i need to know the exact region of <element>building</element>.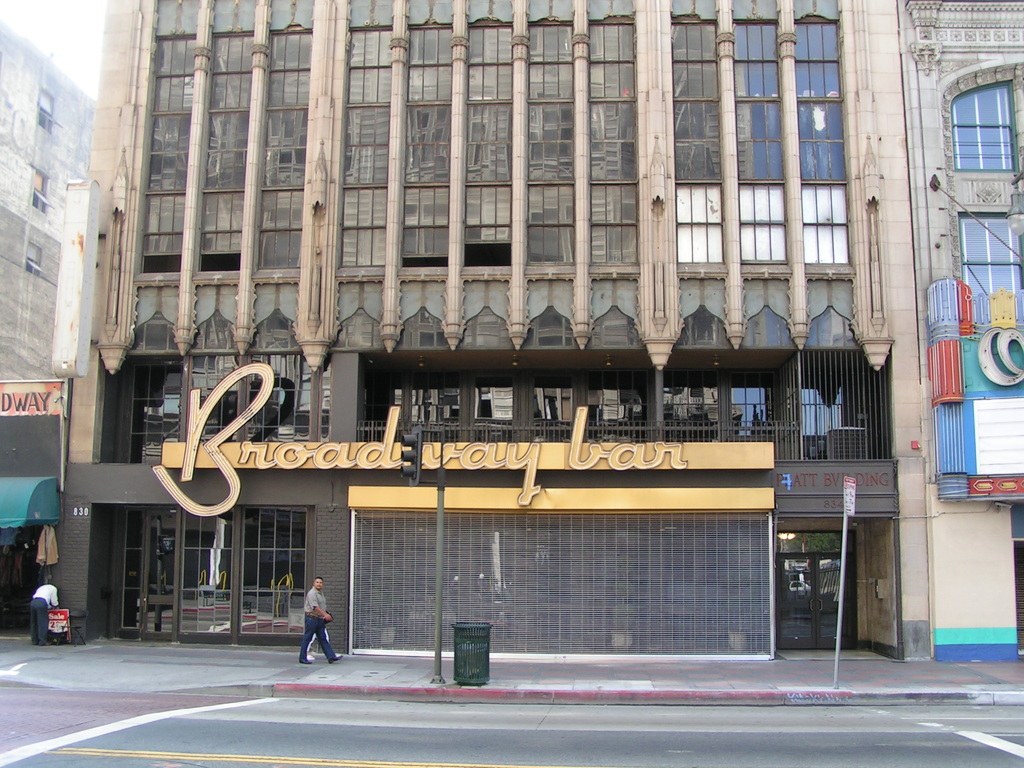
Region: x1=0 y1=22 x2=97 y2=385.
